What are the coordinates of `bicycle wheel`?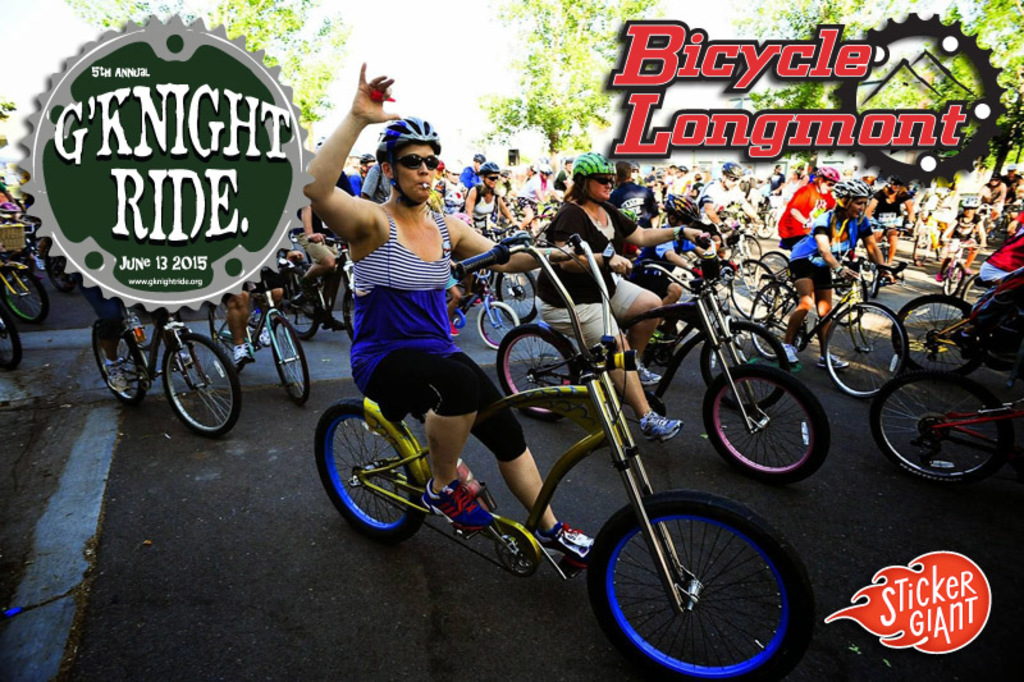
select_region(749, 210, 781, 246).
